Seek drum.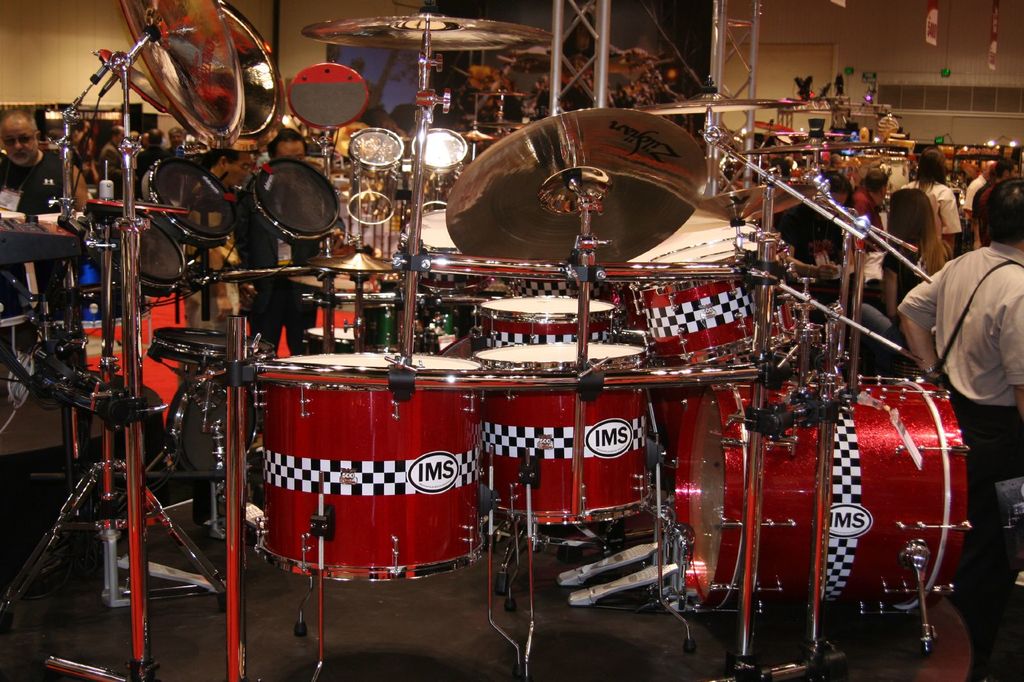
(left=473, top=294, right=621, bottom=351).
